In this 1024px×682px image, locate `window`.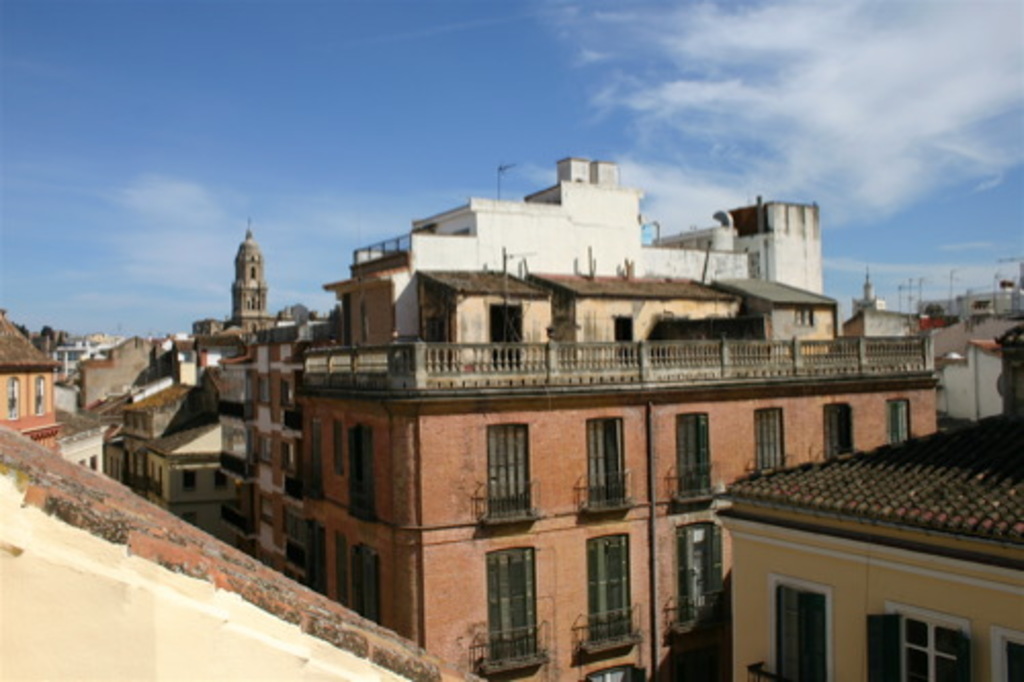
Bounding box: <bbox>309, 420, 319, 502</bbox>.
